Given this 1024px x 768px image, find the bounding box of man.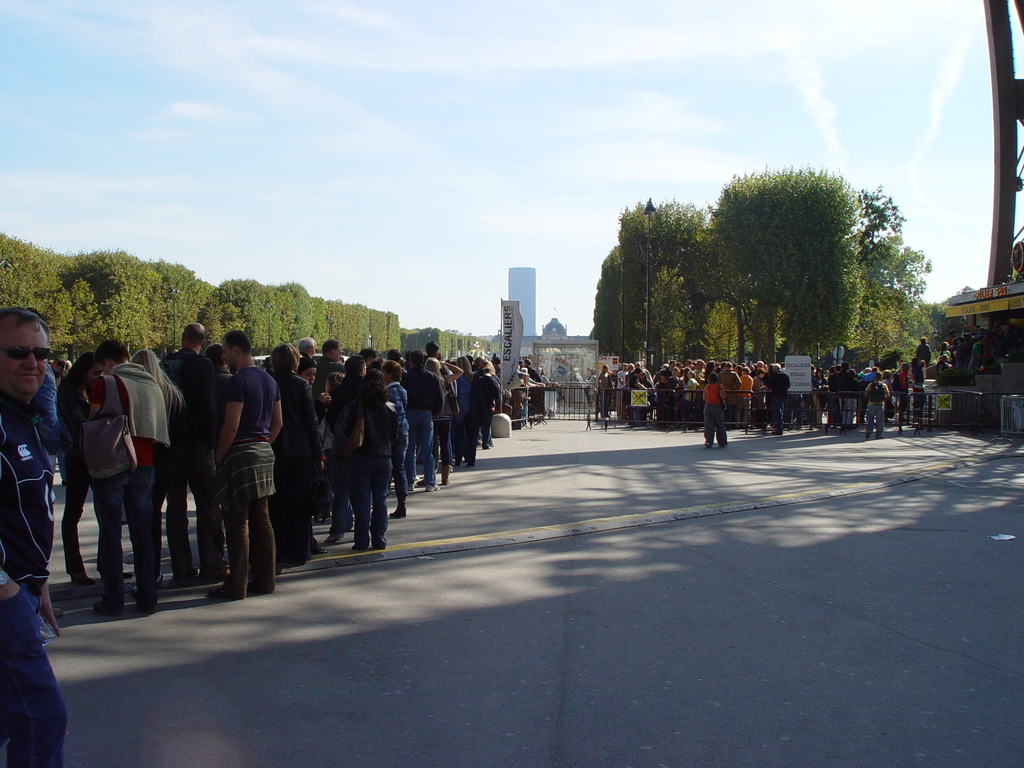
831:360:854:434.
